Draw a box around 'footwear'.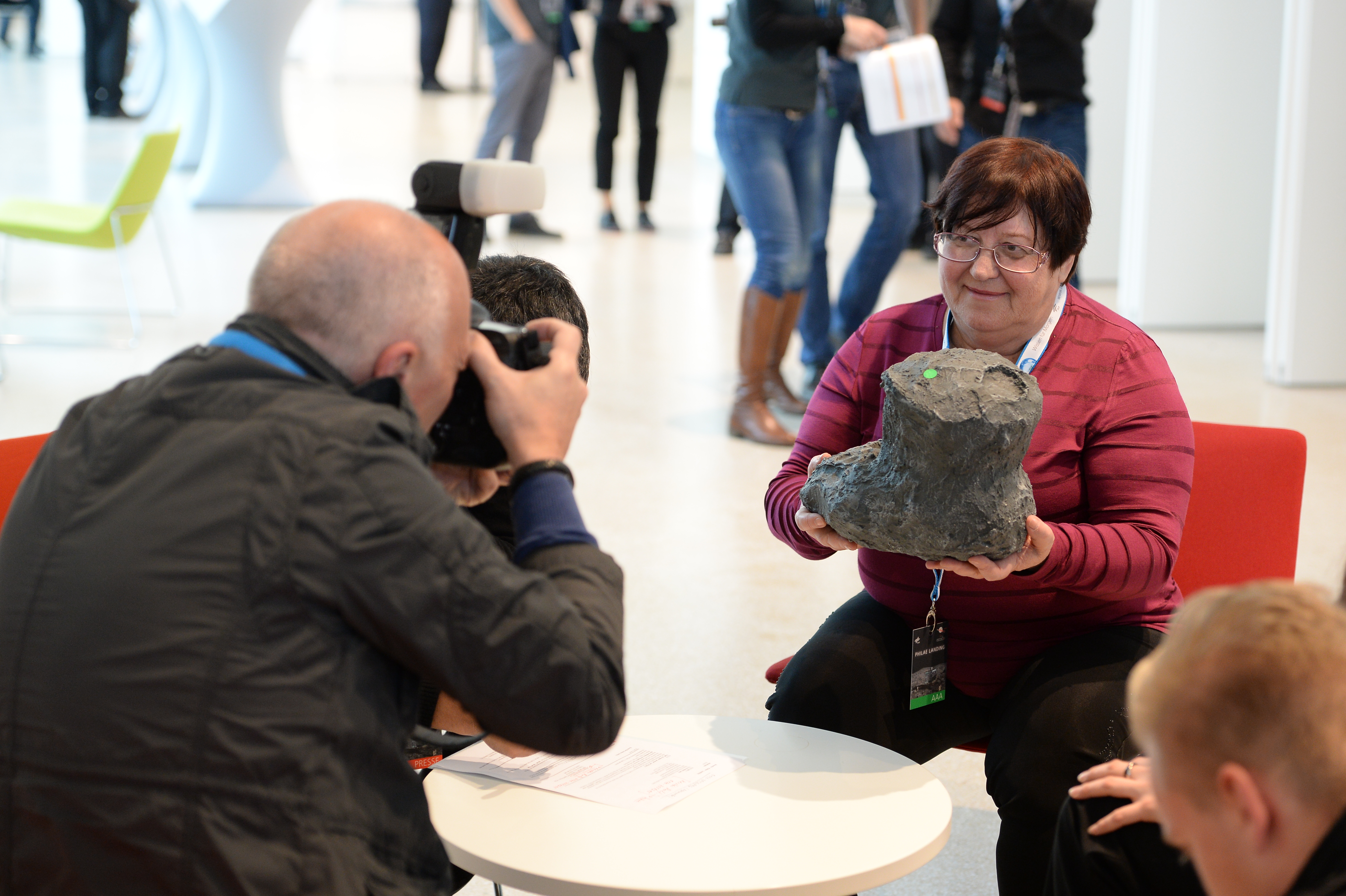
pyautogui.locateOnScreen(197, 103, 216, 124).
